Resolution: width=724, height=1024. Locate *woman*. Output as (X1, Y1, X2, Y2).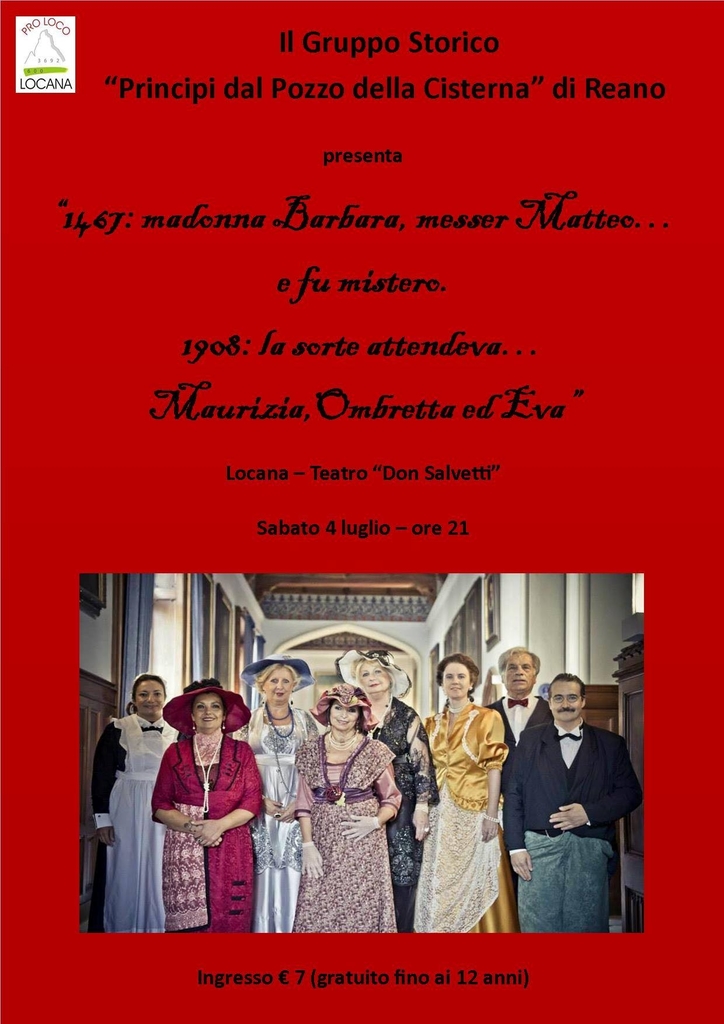
(233, 662, 319, 934).
